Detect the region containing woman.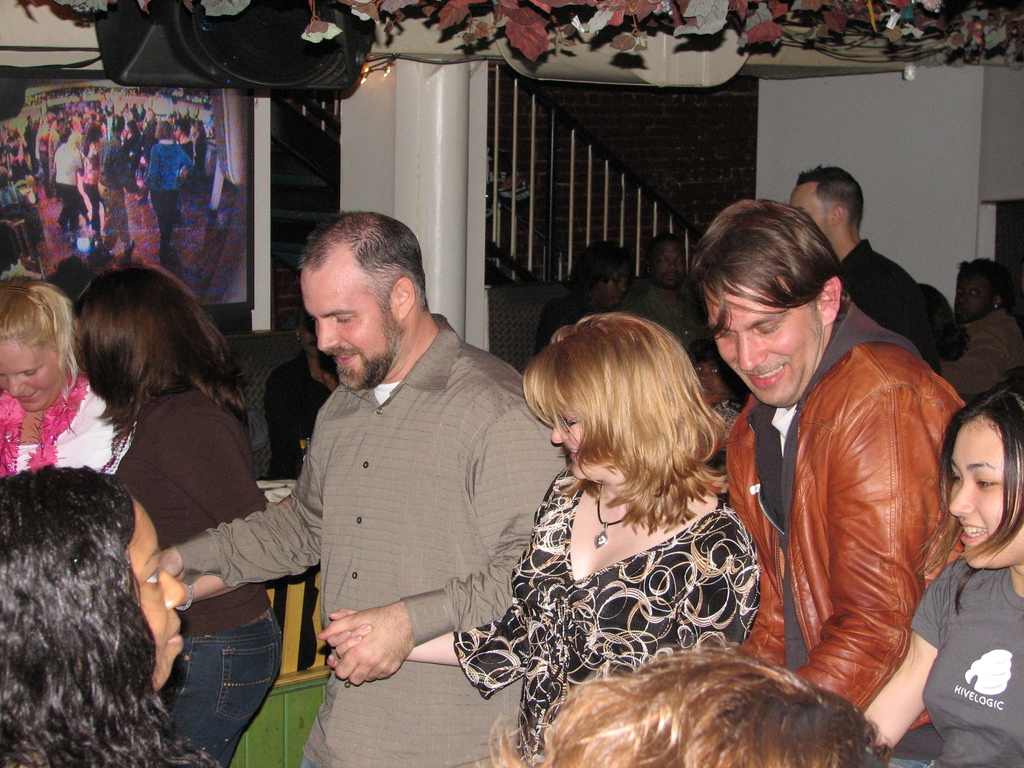
<region>140, 110, 158, 166</region>.
